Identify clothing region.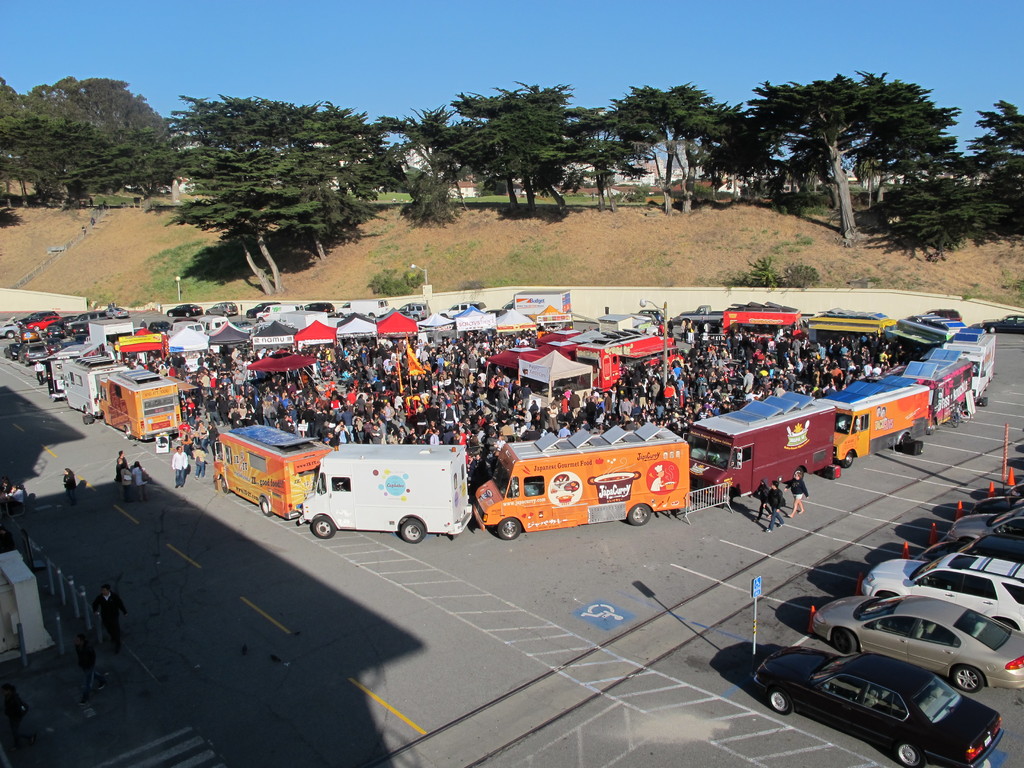
Region: bbox=[62, 475, 77, 496].
